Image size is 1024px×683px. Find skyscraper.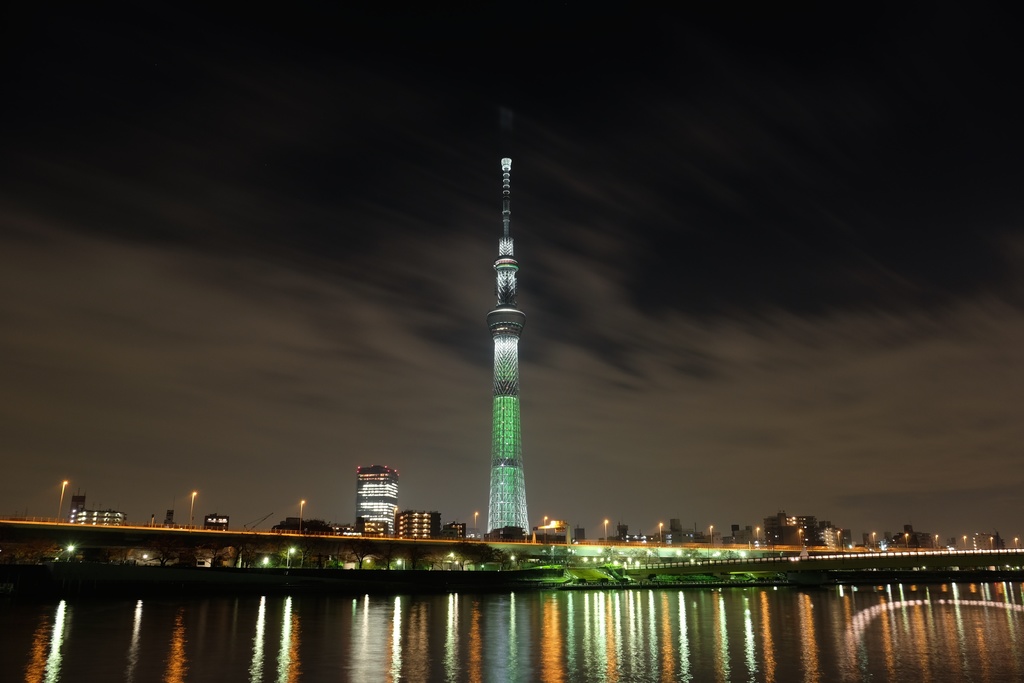
{"left": 456, "top": 158, "right": 561, "bottom": 546}.
